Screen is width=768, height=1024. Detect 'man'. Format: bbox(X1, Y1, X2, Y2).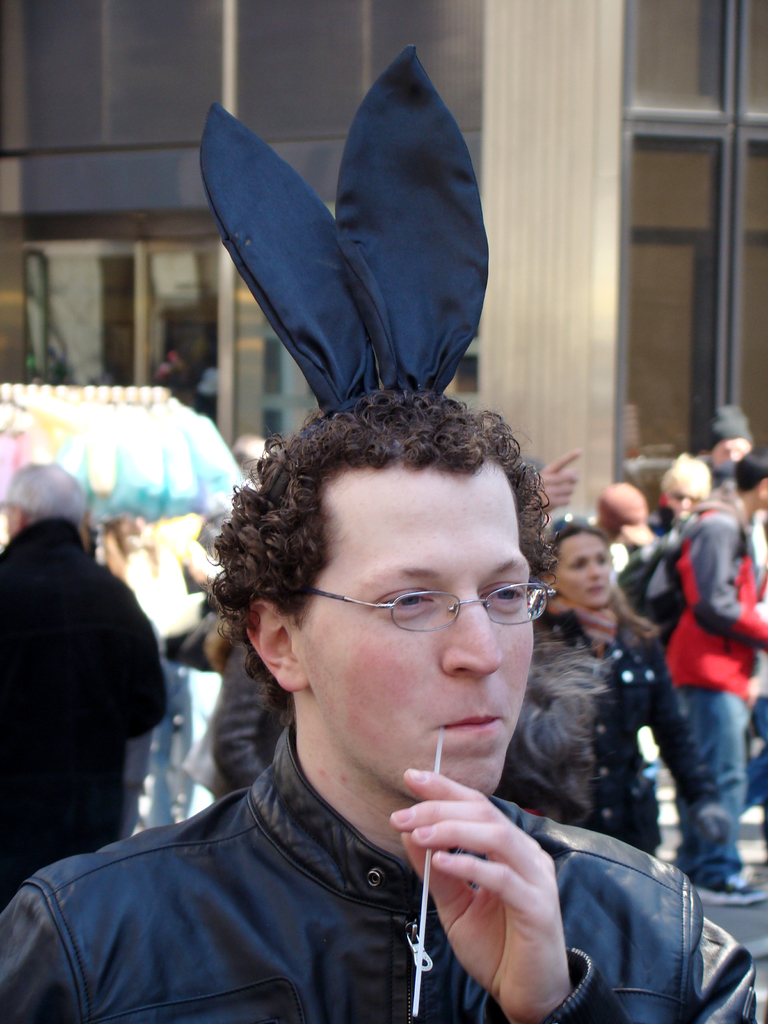
bbox(0, 379, 758, 1023).
